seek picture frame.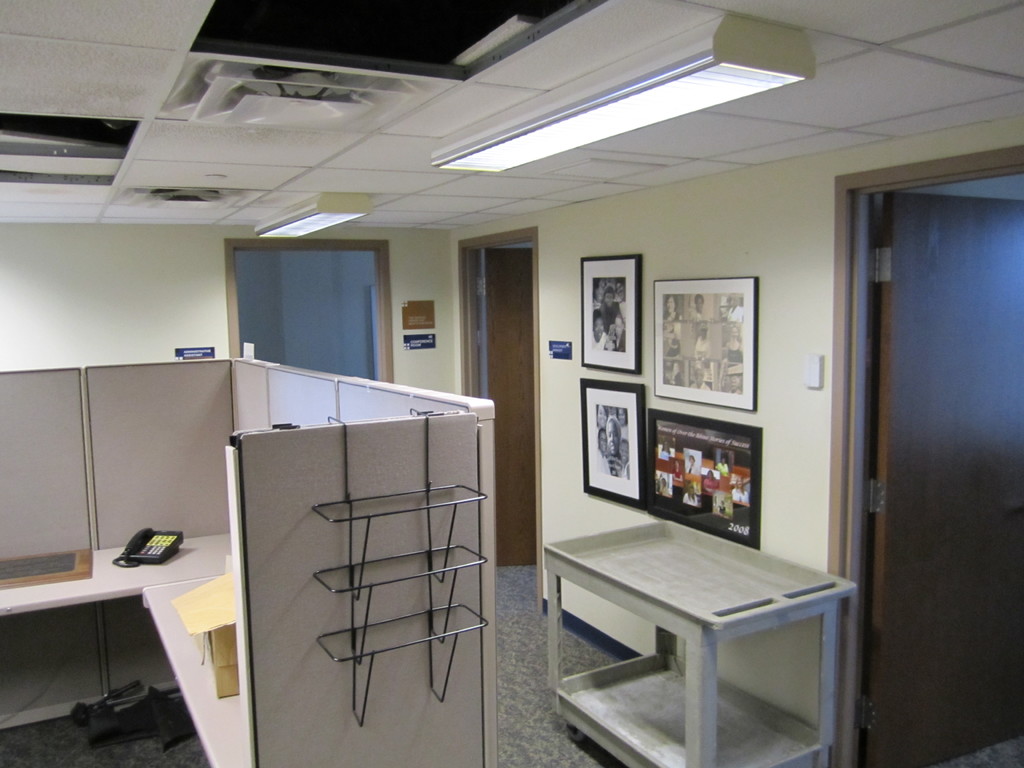
box(636, 403, 764, 543).
